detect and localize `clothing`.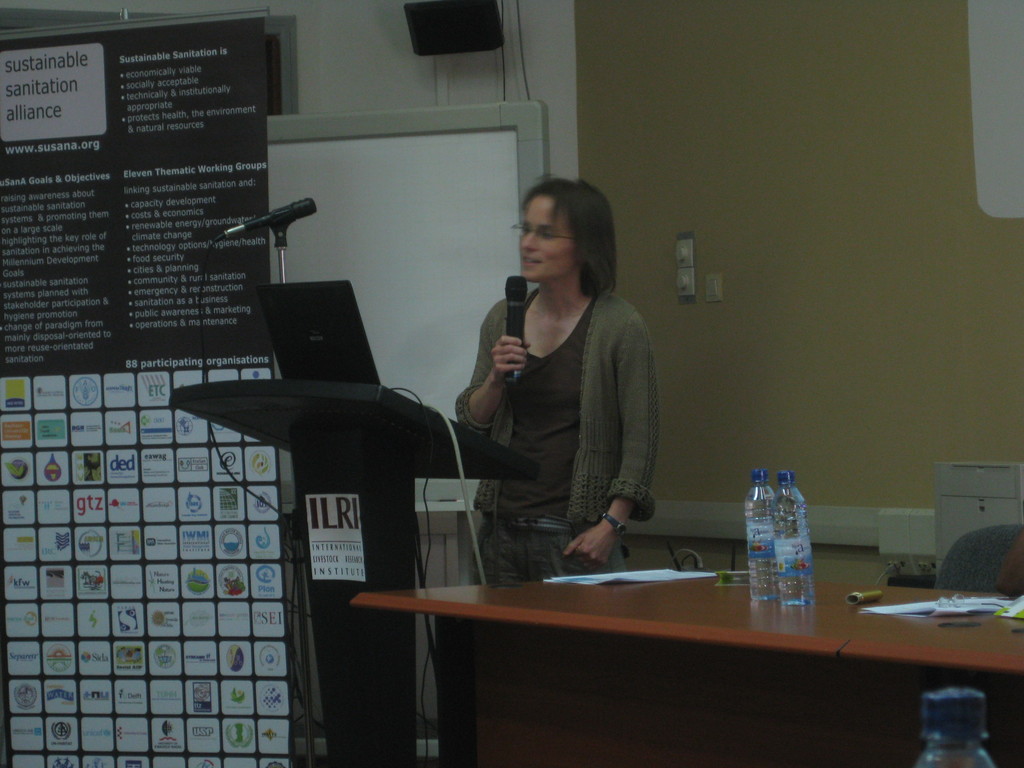
Localized at 455,242,659,563.
